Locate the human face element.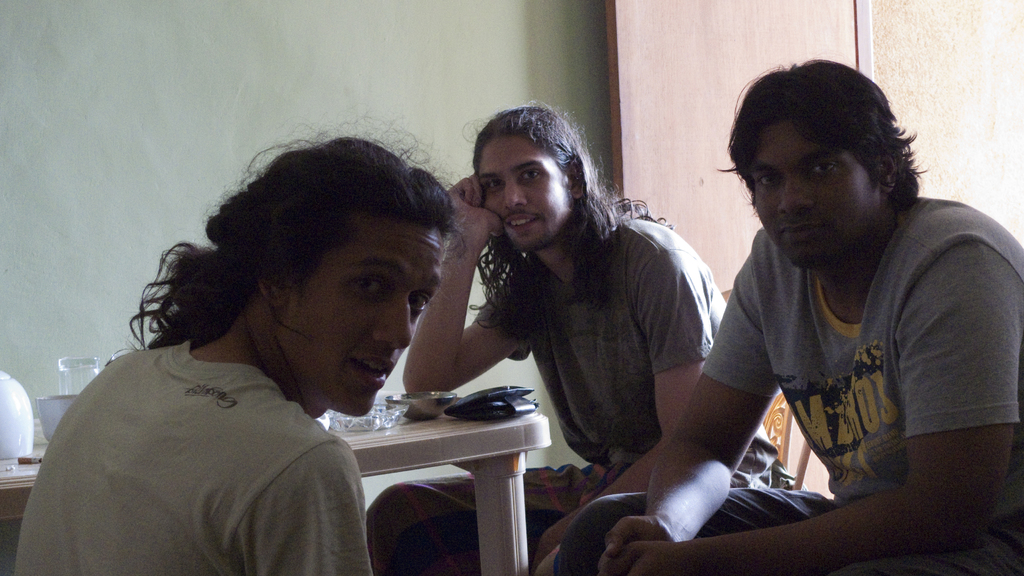
Element bbox: select_region(273, 216, 447, 418).
